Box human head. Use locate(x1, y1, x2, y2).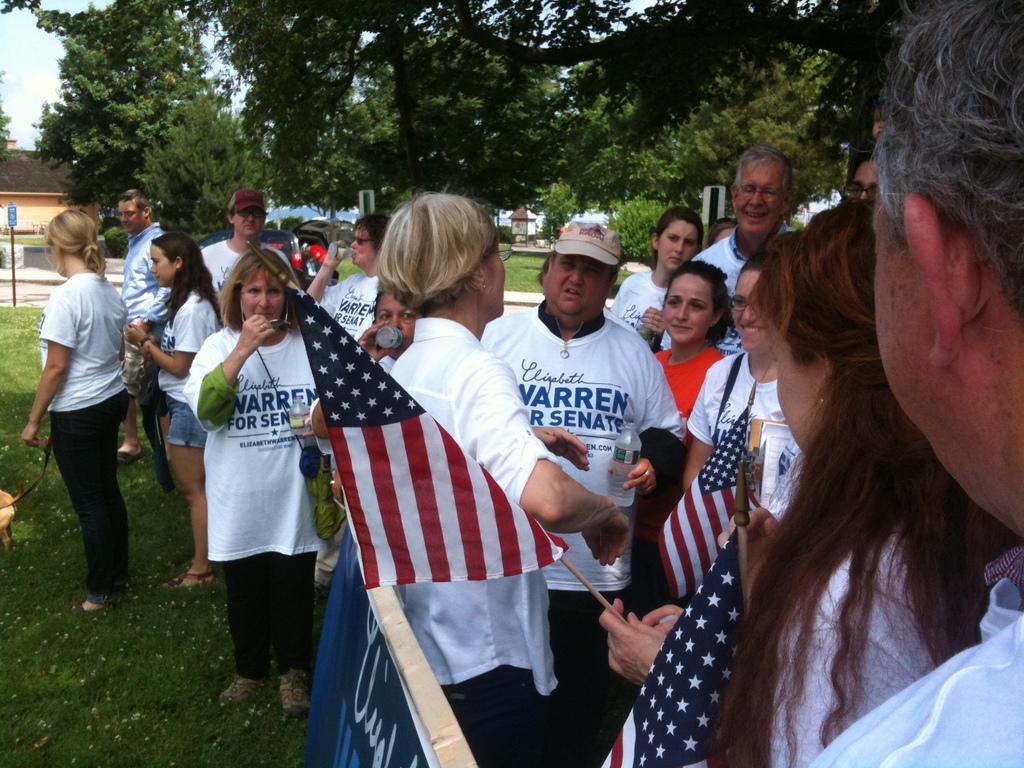
locate(45, 205, 98, 275).
